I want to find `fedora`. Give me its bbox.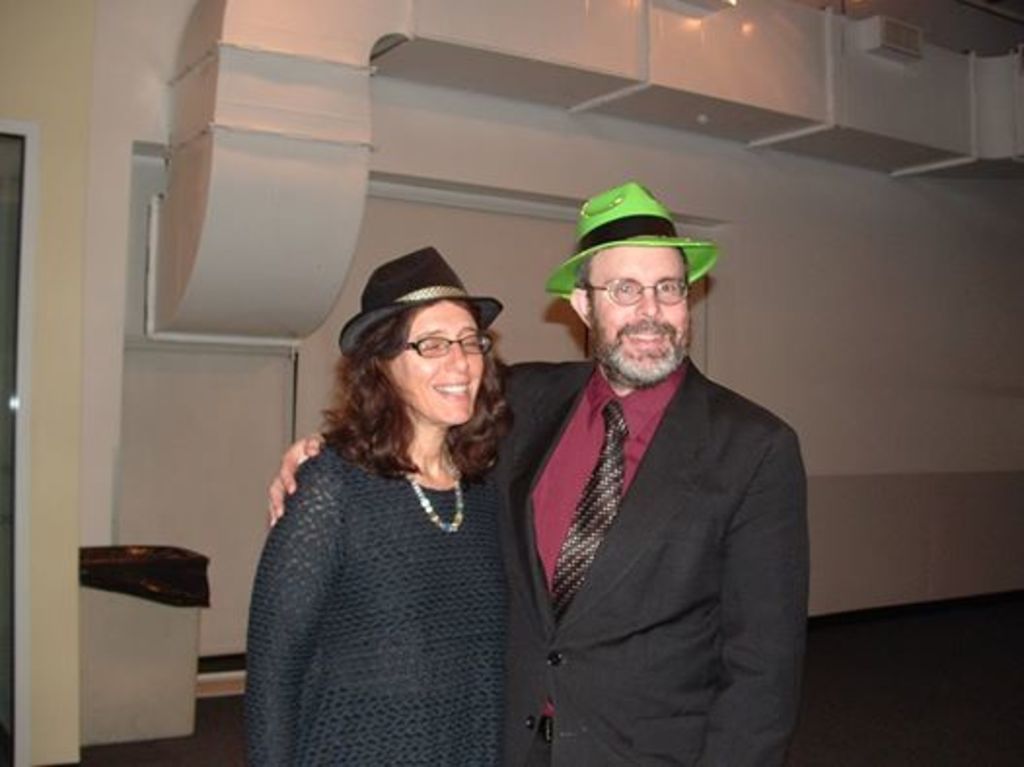
region(341, 243, 500, 358).
